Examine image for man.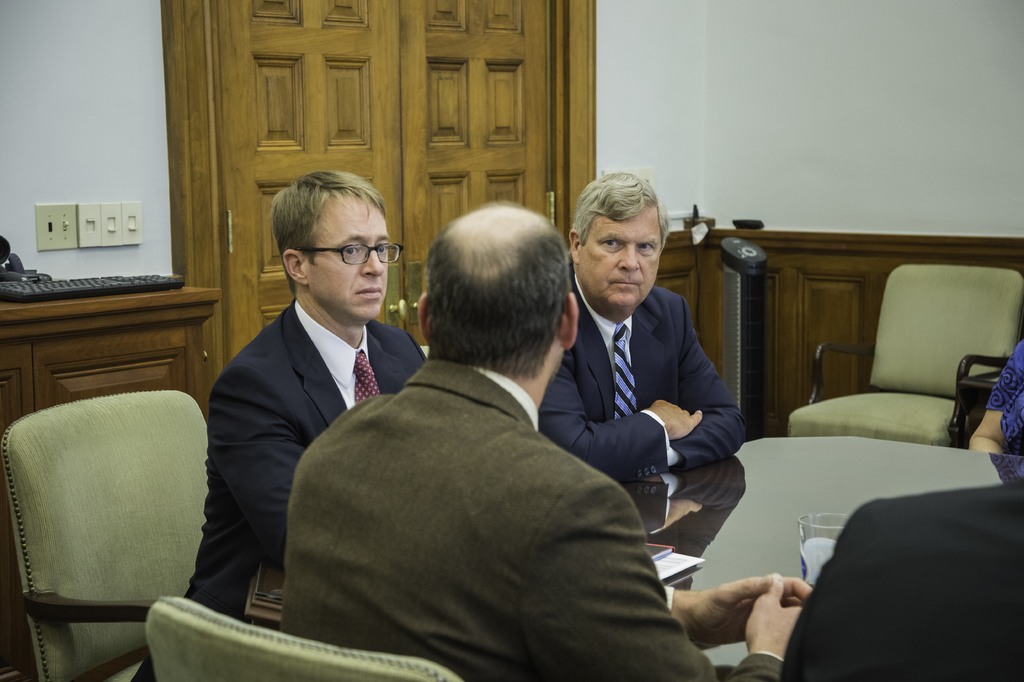
Examination result: 776/474/1023/681.
